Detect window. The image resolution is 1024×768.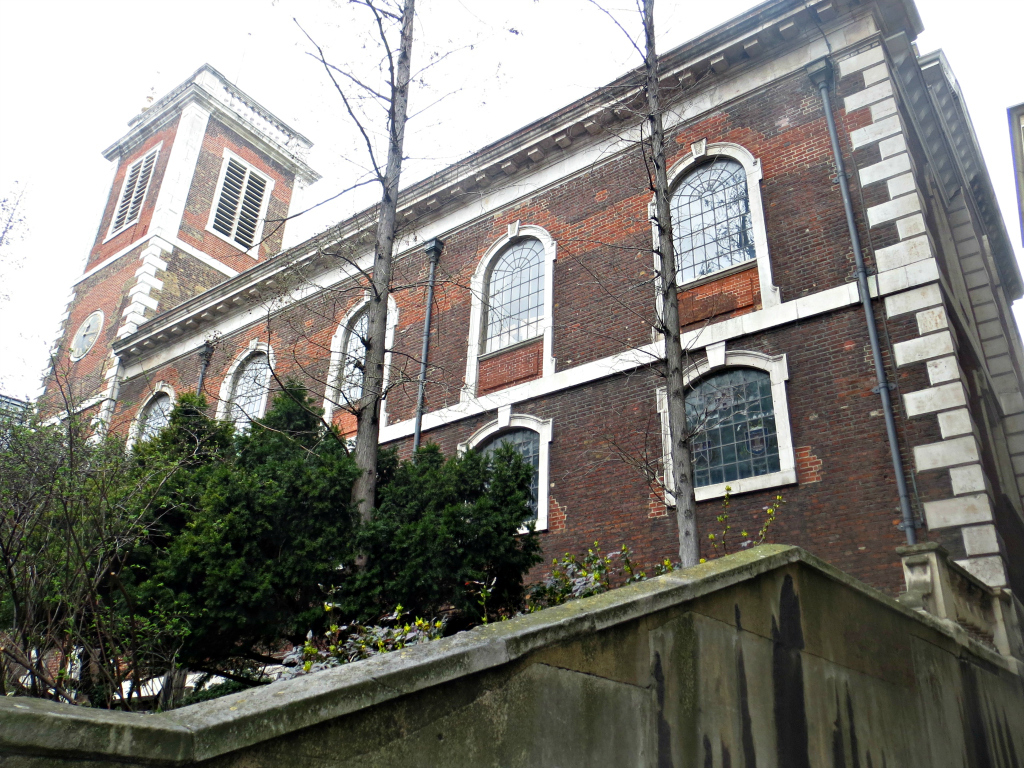
{"left": 122, "top": 375, "right": 181, "bottom": 473}.
